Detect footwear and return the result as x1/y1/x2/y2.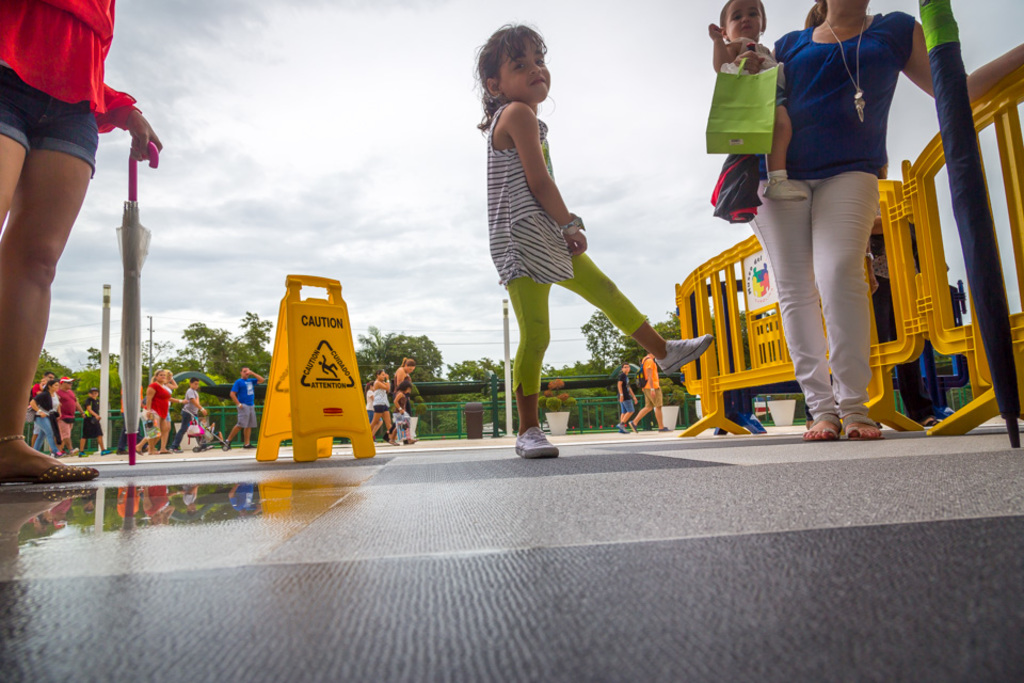
654/330/717/377.
